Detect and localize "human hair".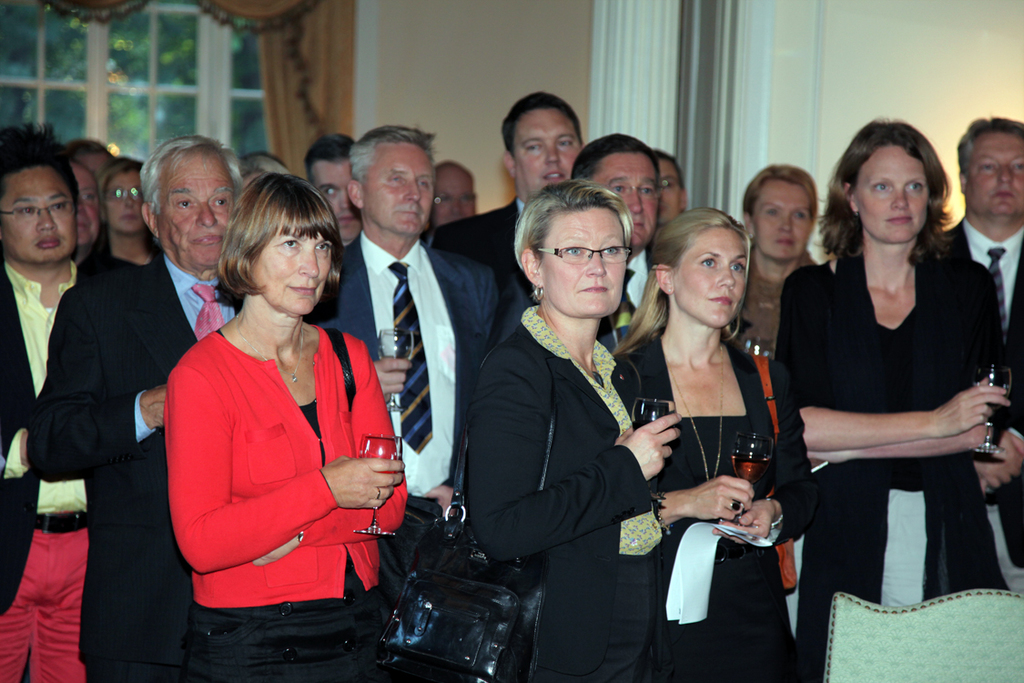
Localized at region(648, 149, 686, 189).
